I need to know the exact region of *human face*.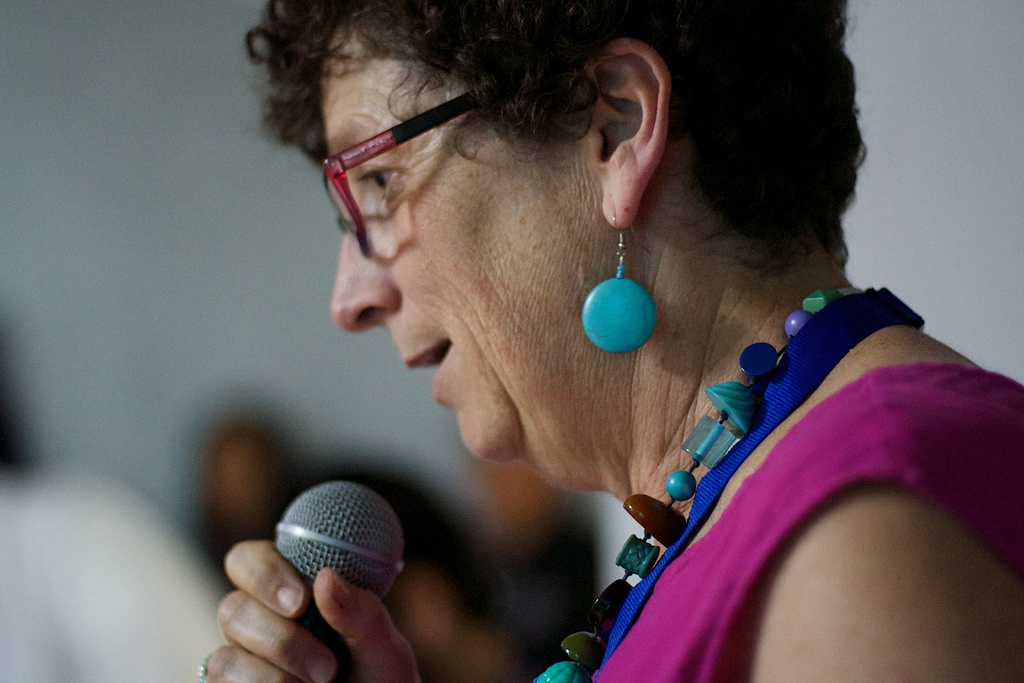
Region: 327 26 575 454.
